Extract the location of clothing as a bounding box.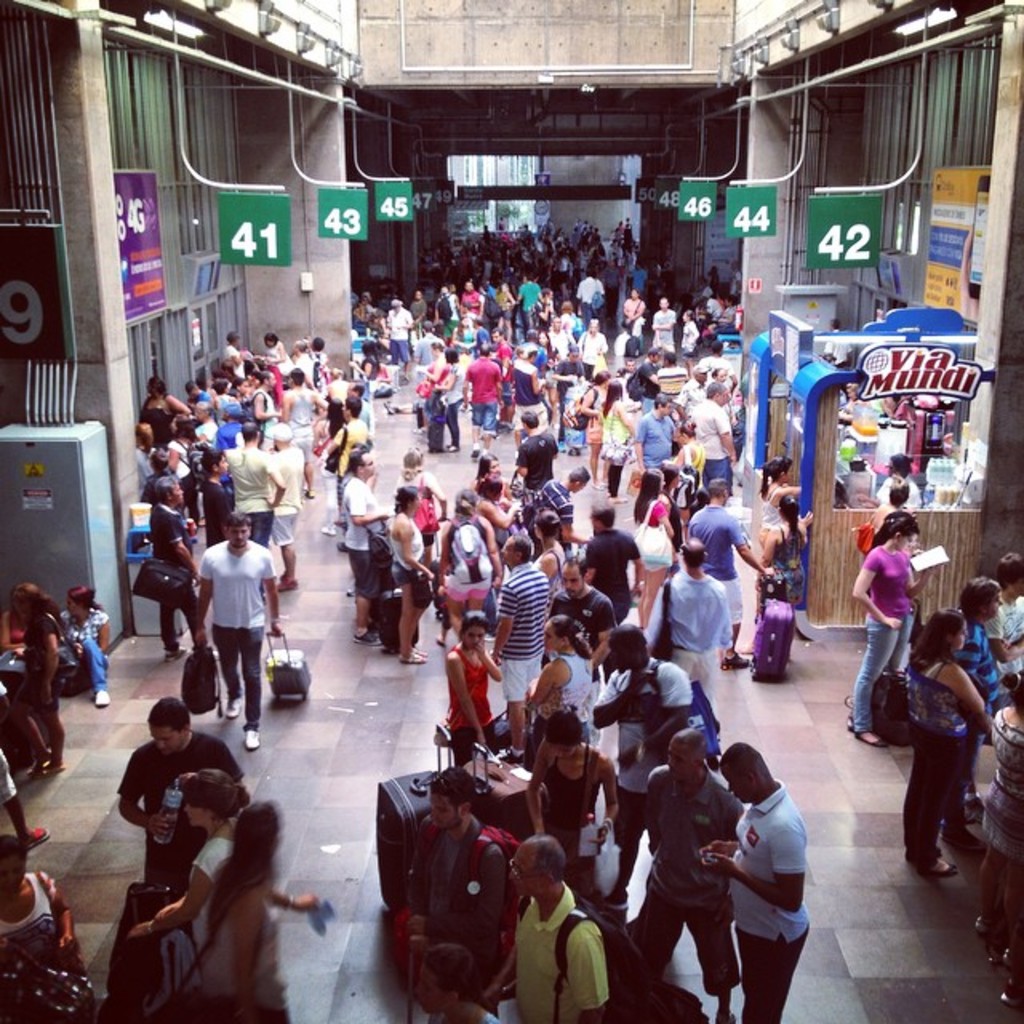
bbox=[118, 731, 240, 898].
